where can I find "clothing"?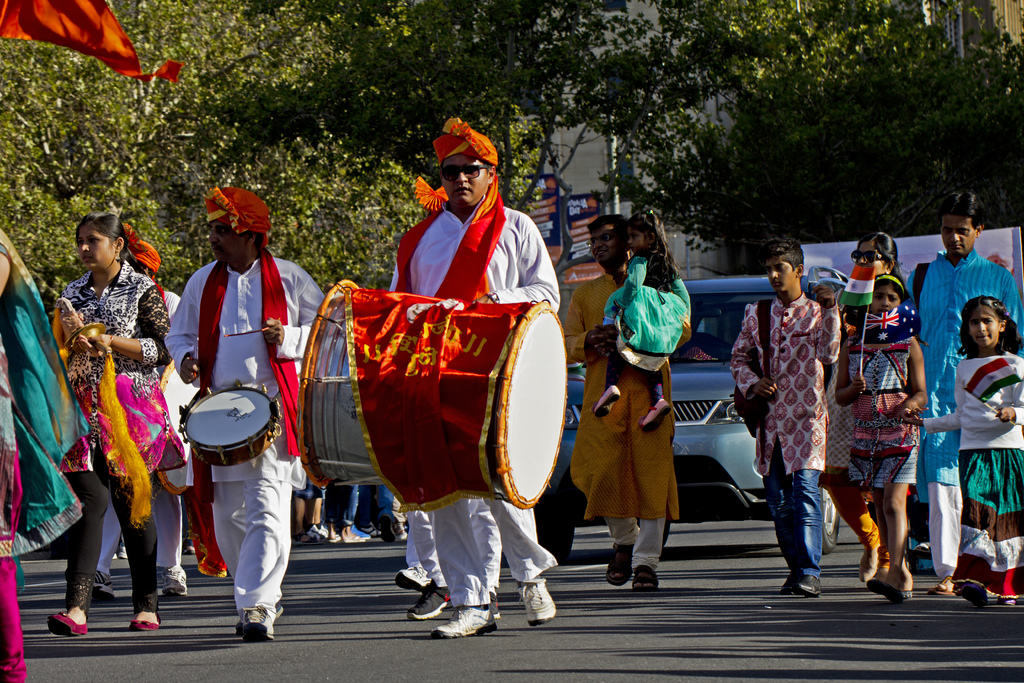
You can find it at 561/266/689/568.
